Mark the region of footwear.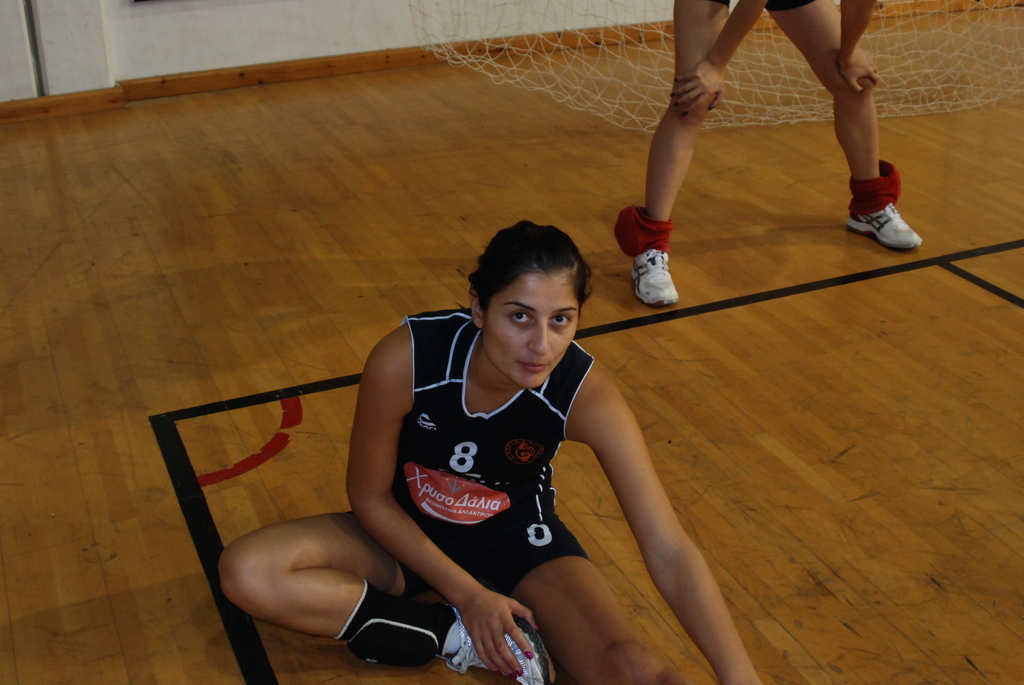
Region: x1=845, y1=160, x2=915, y2=239.
